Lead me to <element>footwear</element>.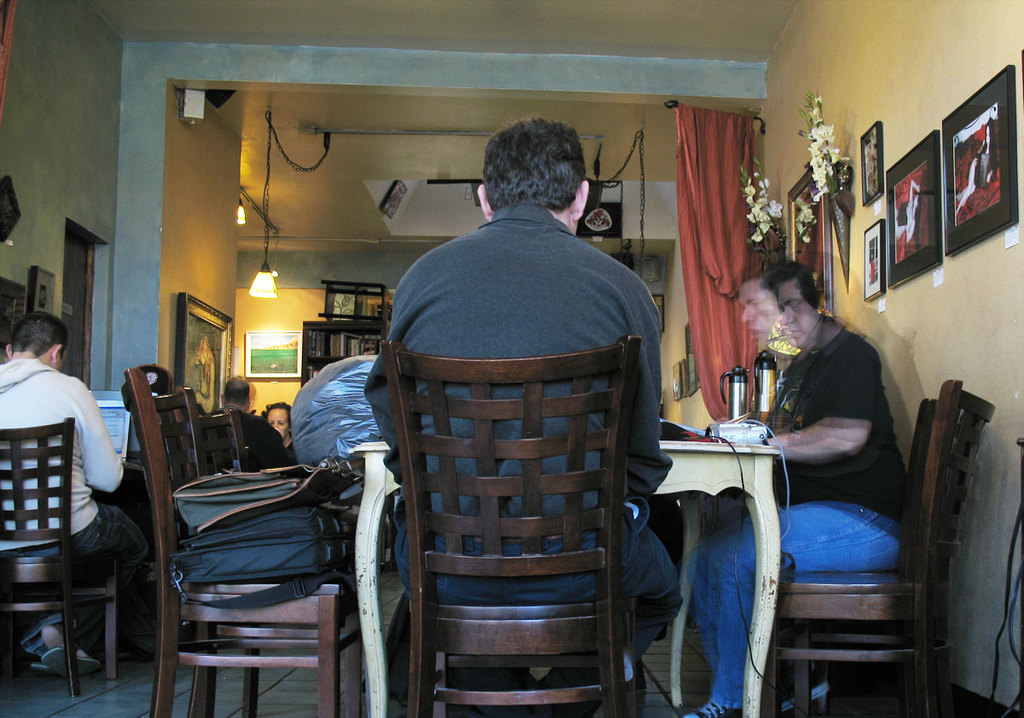
Lead to select_region(682, 702, 742, 717).
